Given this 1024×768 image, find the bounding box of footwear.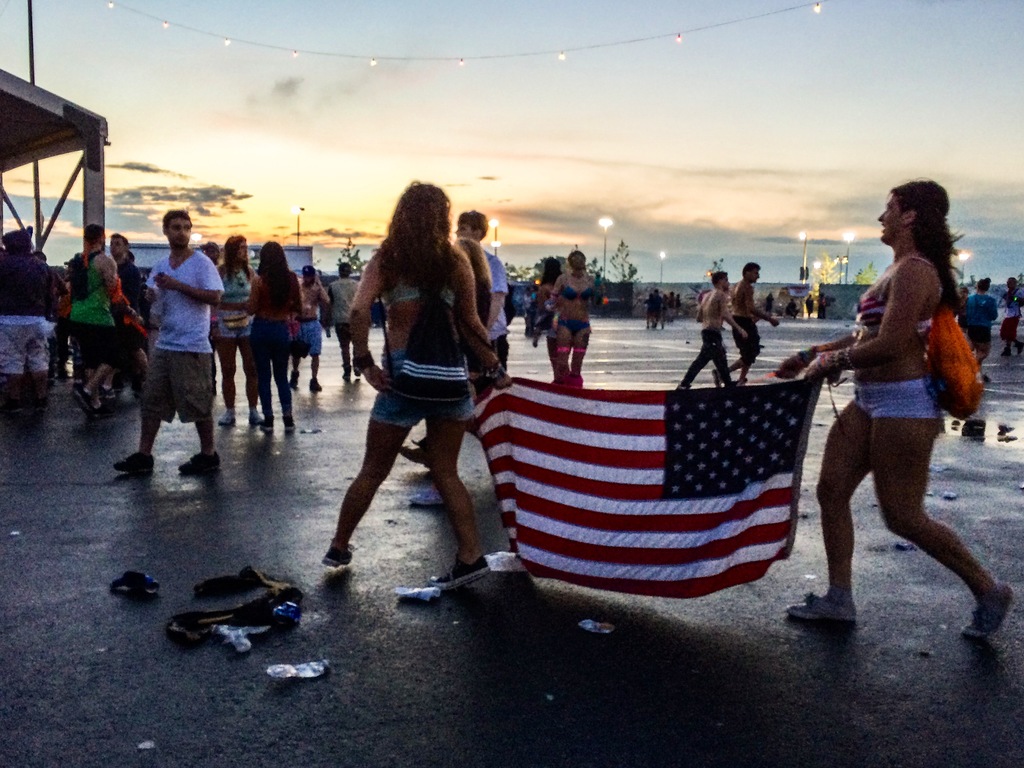
[x1=248, y1=408, x2=262, y2=424].
